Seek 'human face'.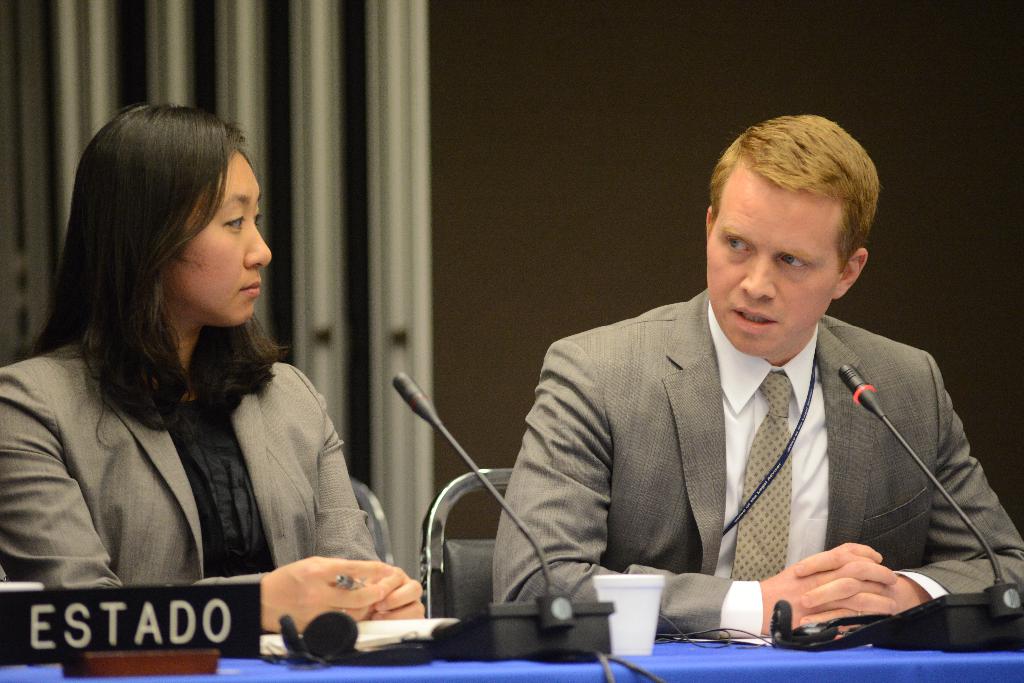
<box>701,152,848,351</box>.
